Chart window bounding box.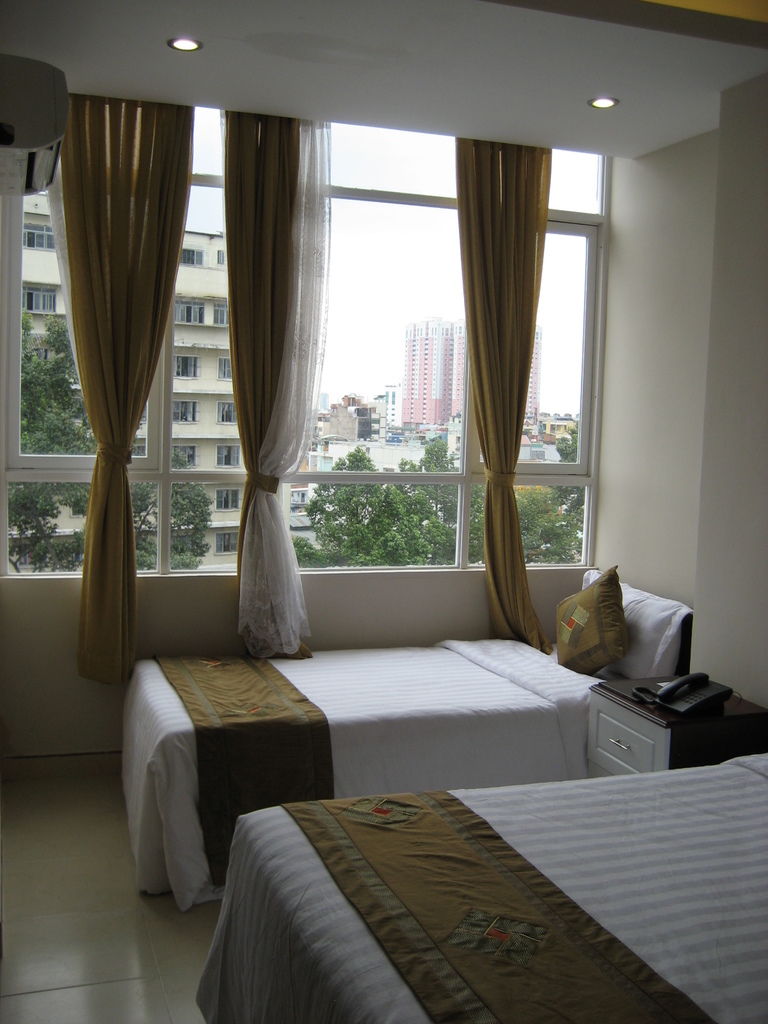
Charted: (217, 442, 240, 468).
